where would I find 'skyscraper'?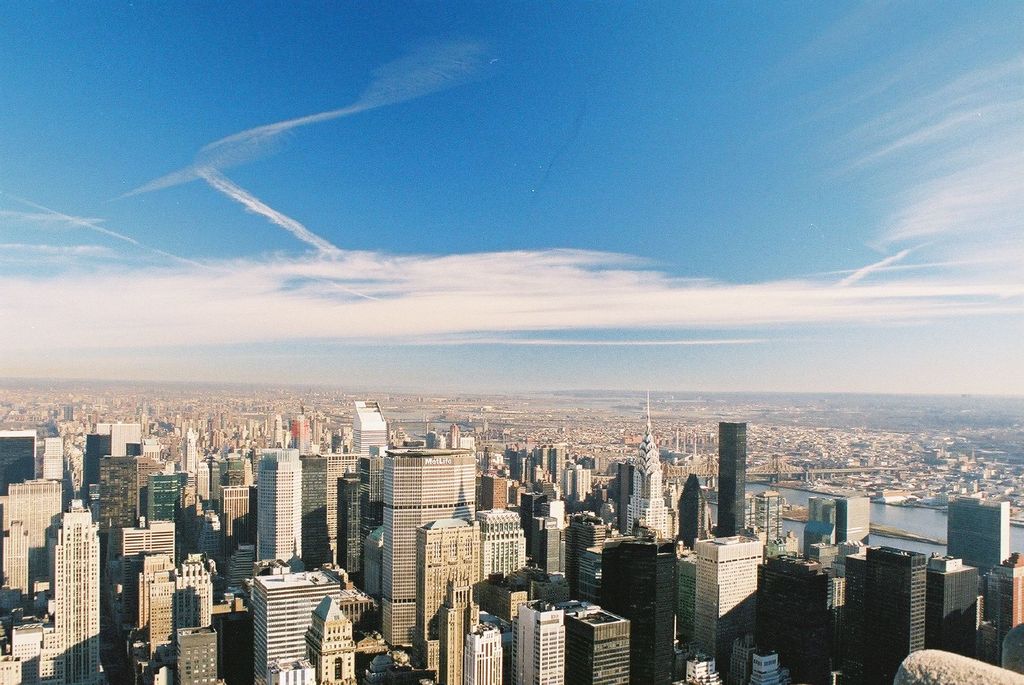
At <region>867, 539, 936, 684</region>.
